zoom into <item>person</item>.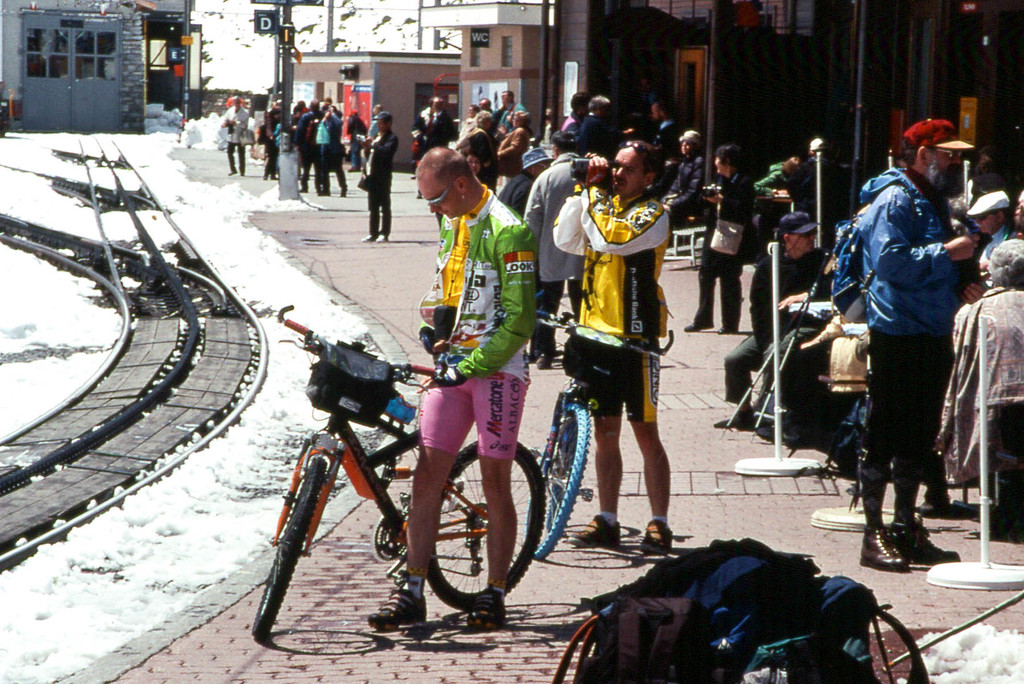
Zoom target: bbox=(684, 147, 754, 334).
